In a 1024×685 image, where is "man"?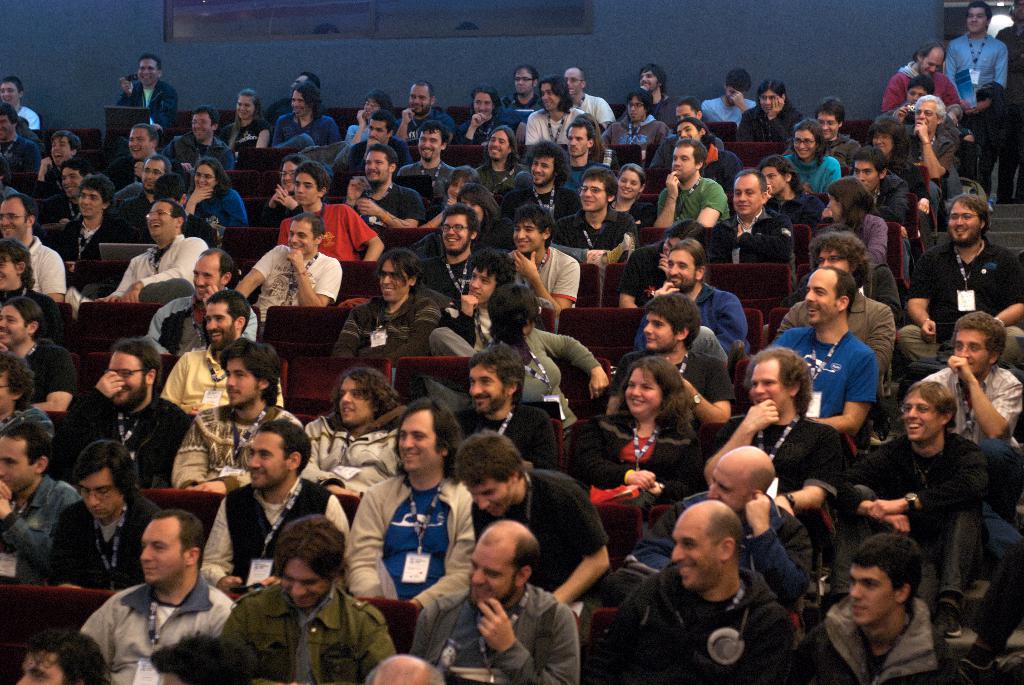
Rect(513, 118, 607, 195).
